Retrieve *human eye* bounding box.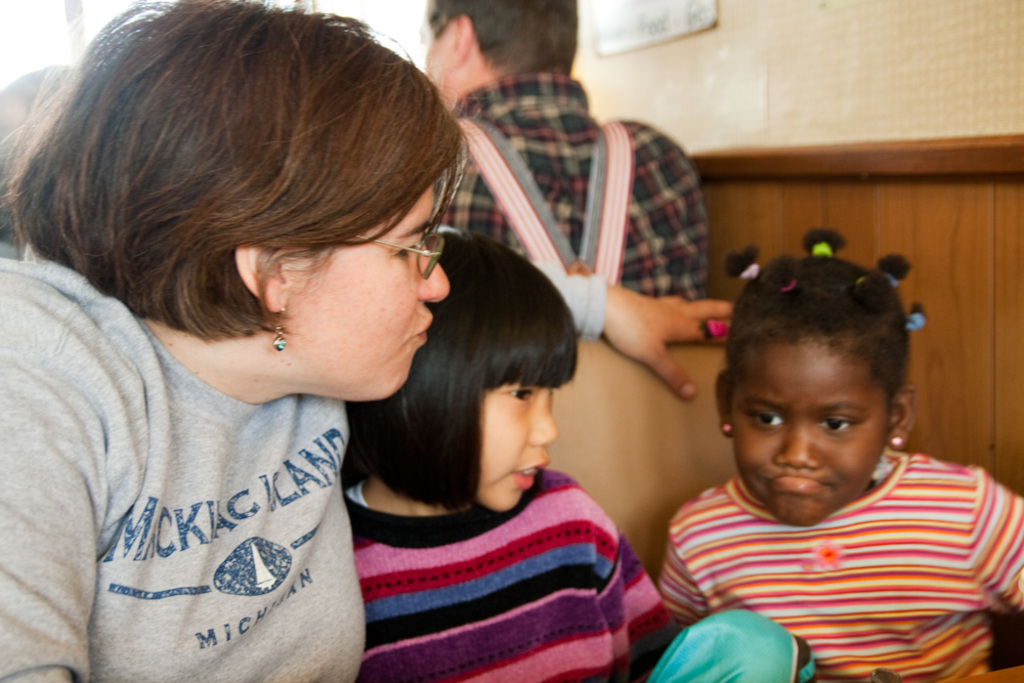
Bounding box: (743,401,784,435).
